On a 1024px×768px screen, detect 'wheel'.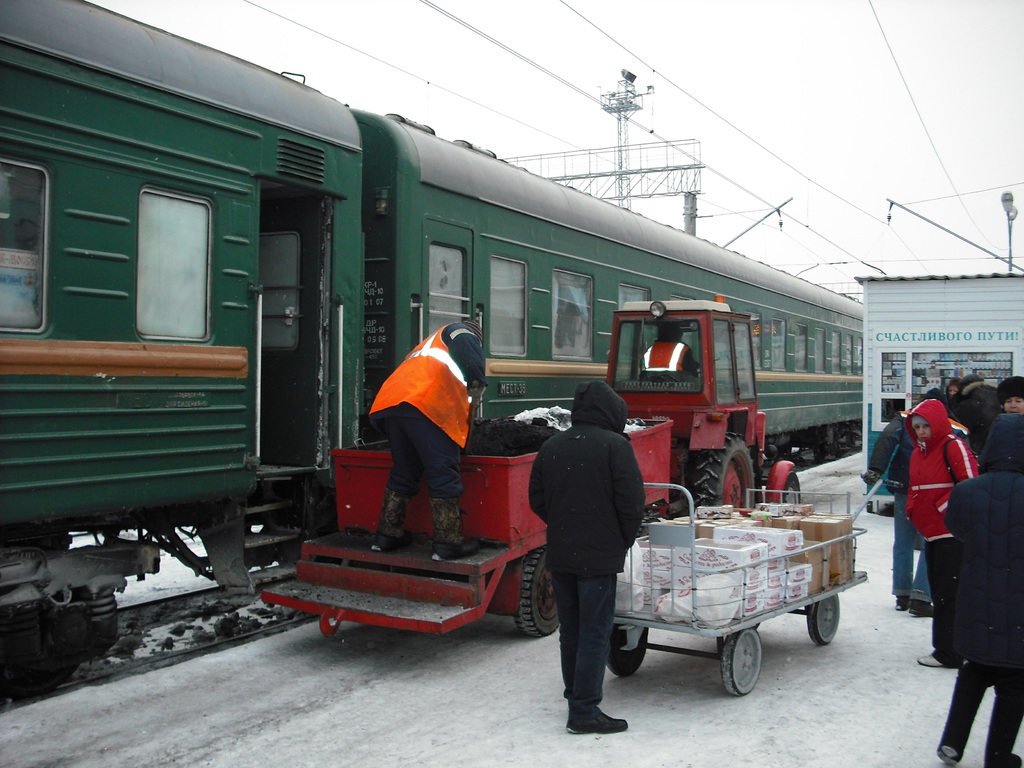
(808,595,838,643).
